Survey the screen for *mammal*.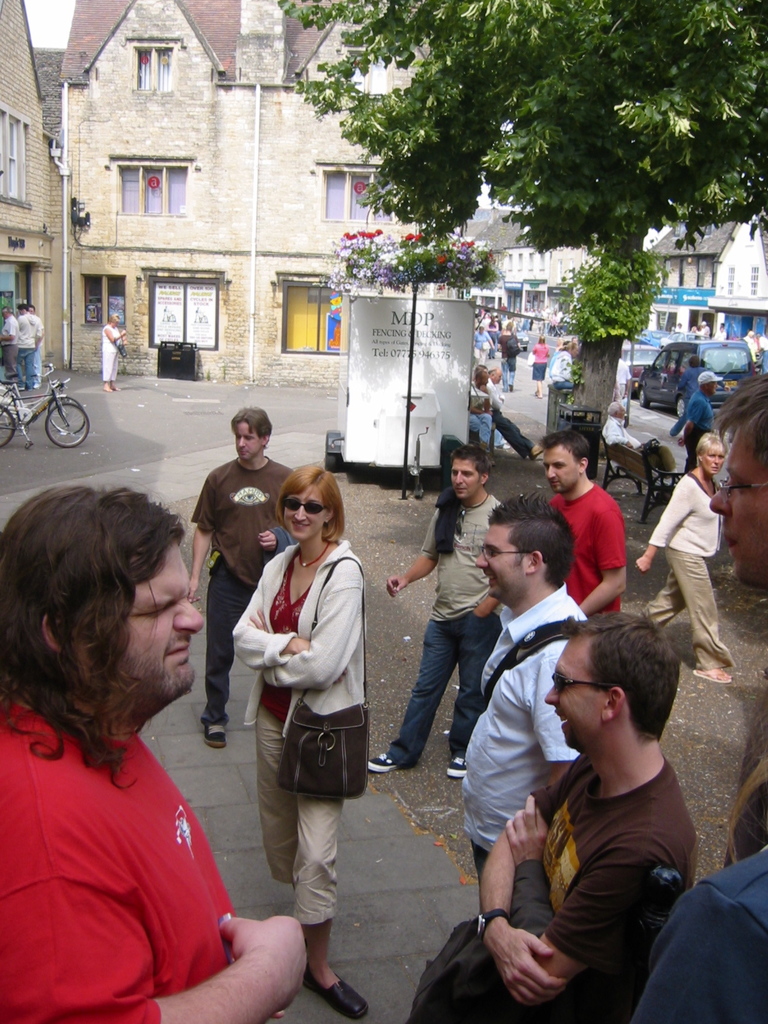
Survey found: x1=14 y1=304 x2=42 y2=388.
